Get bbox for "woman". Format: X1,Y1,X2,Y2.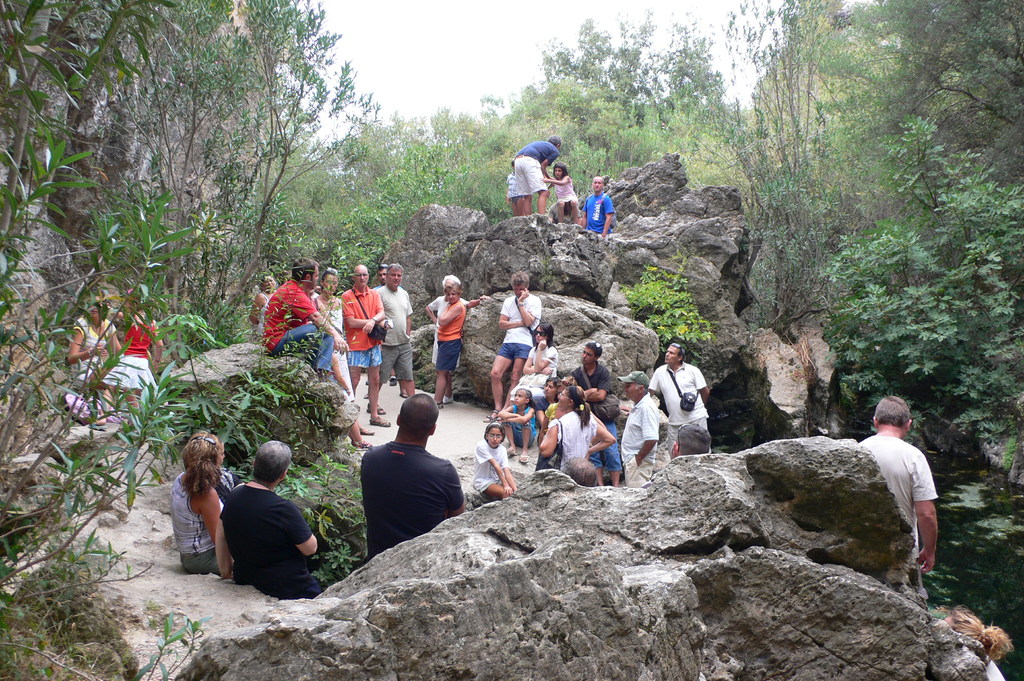
109,284,165,417.
